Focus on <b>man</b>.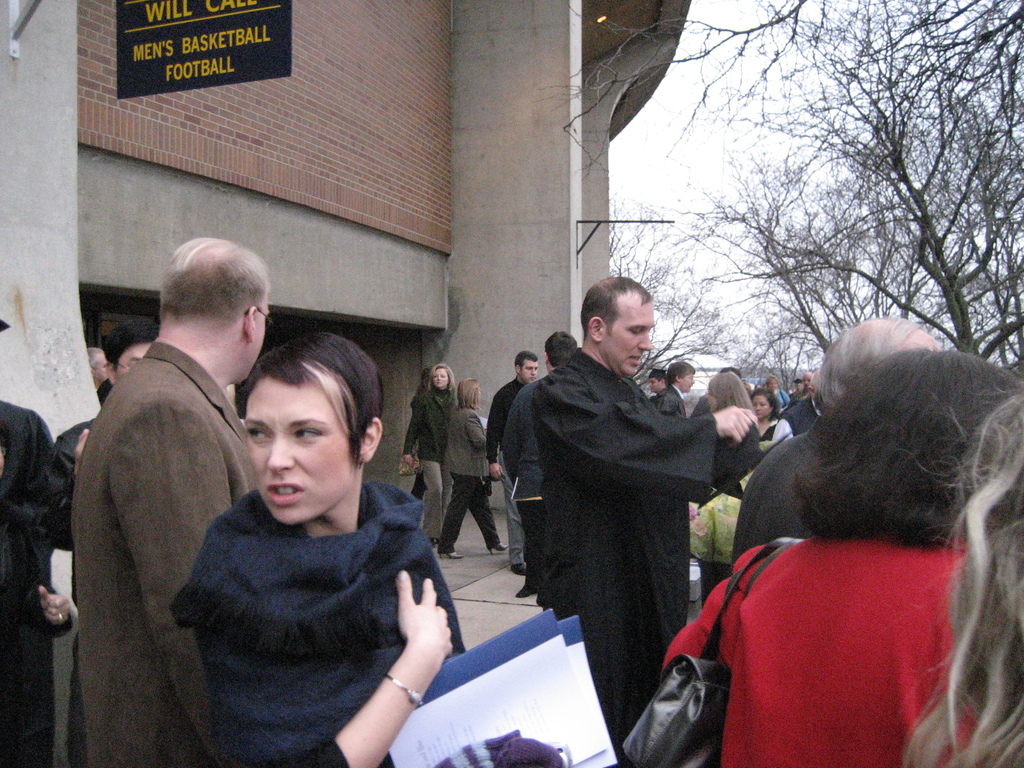
Focused at <region>534, 275, 756, 767</region>.
